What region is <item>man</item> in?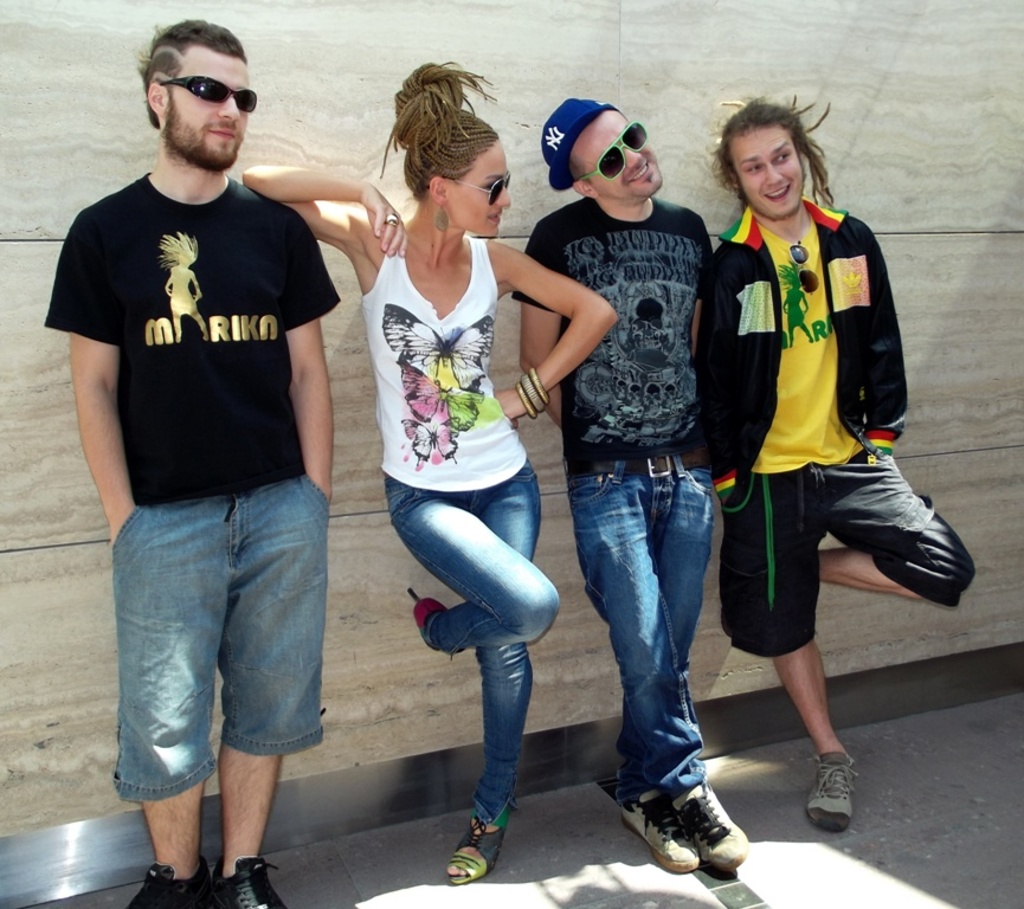
locate(45, 28, 372, 878).
